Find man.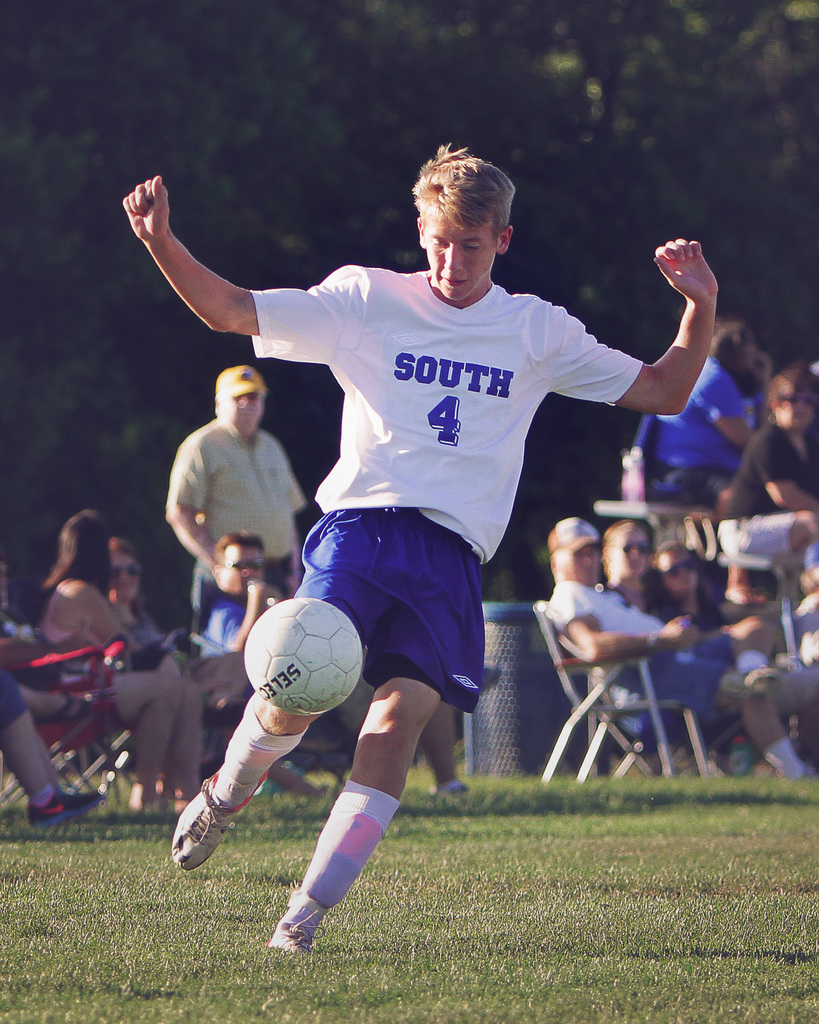
crop(547, 515, 818, 783).
